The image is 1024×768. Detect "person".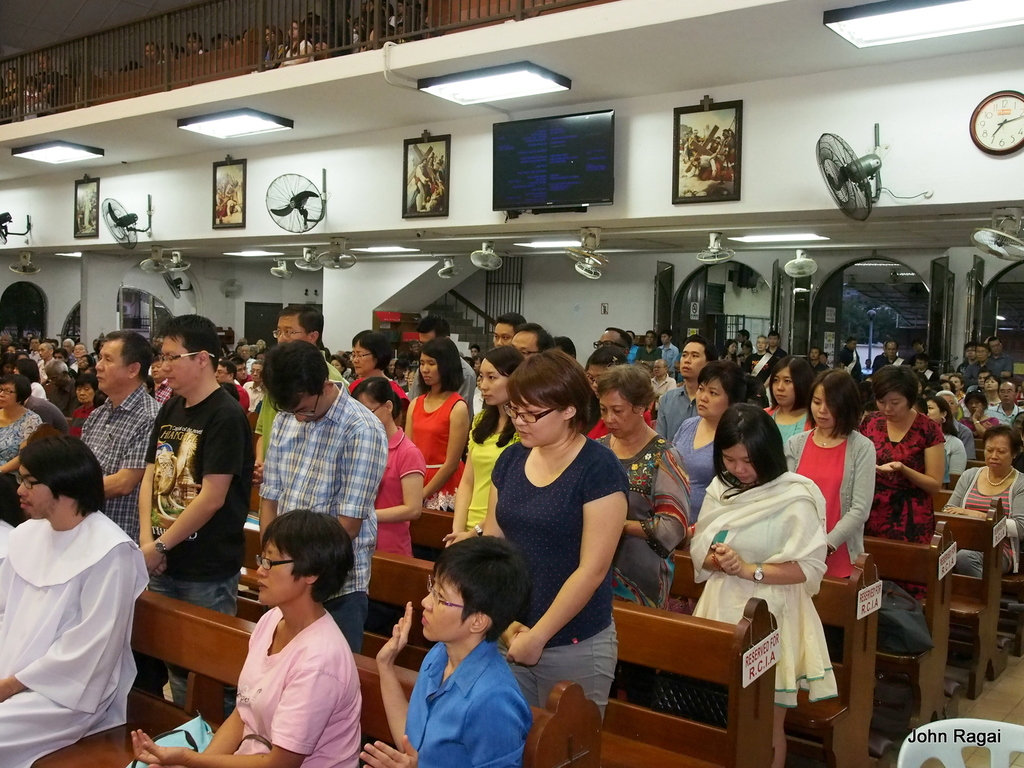
Detection: <box>968,340,995,383</box>.
